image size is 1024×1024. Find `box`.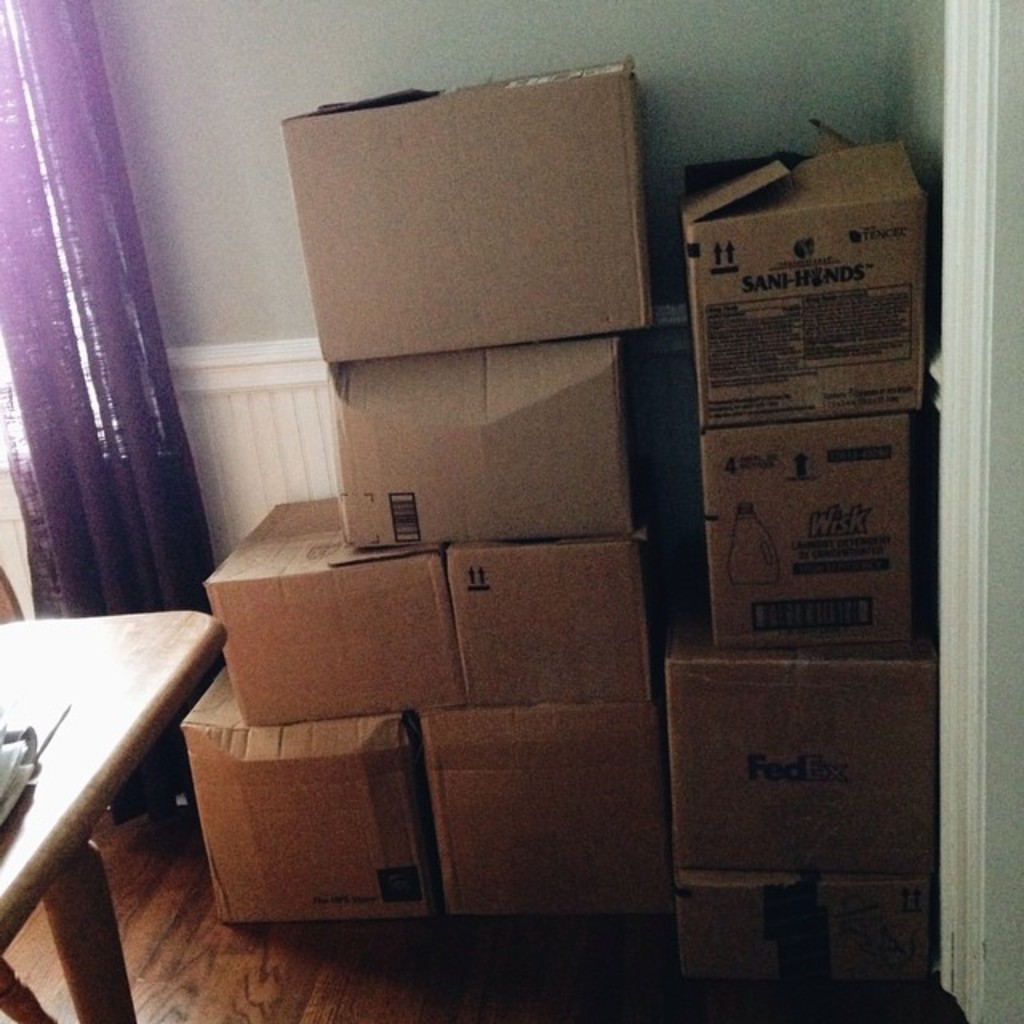
<bbox>667, 874, 934, 984</bbox>.
